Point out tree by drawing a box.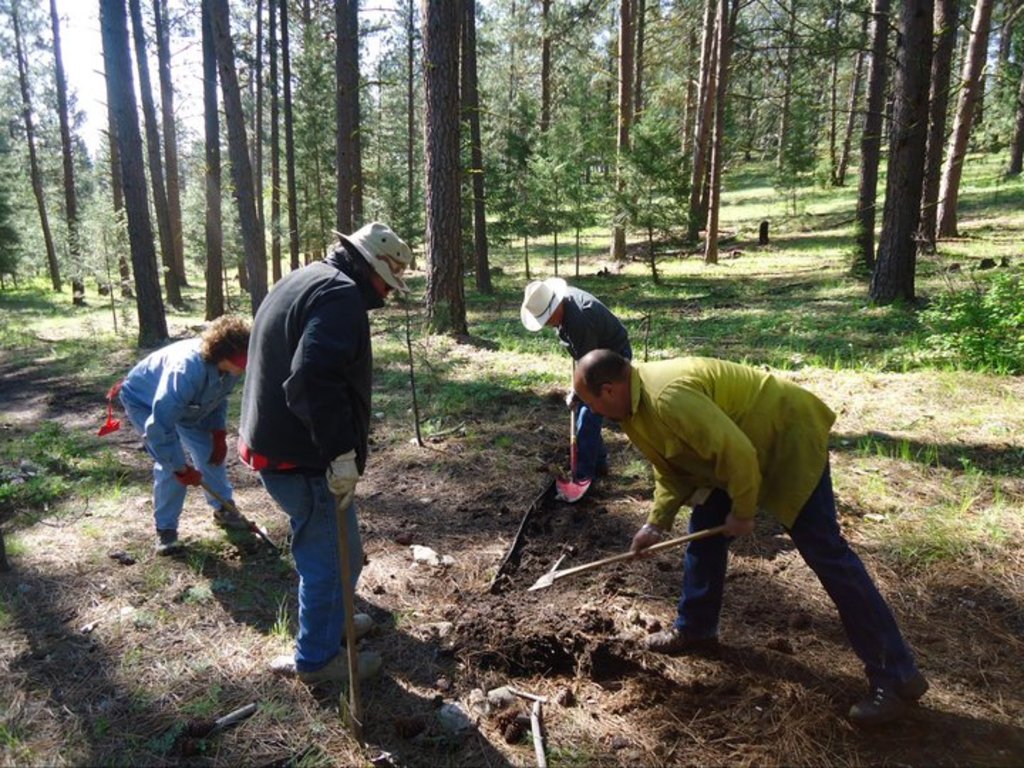
bbox(559, 119, 597, 290).
